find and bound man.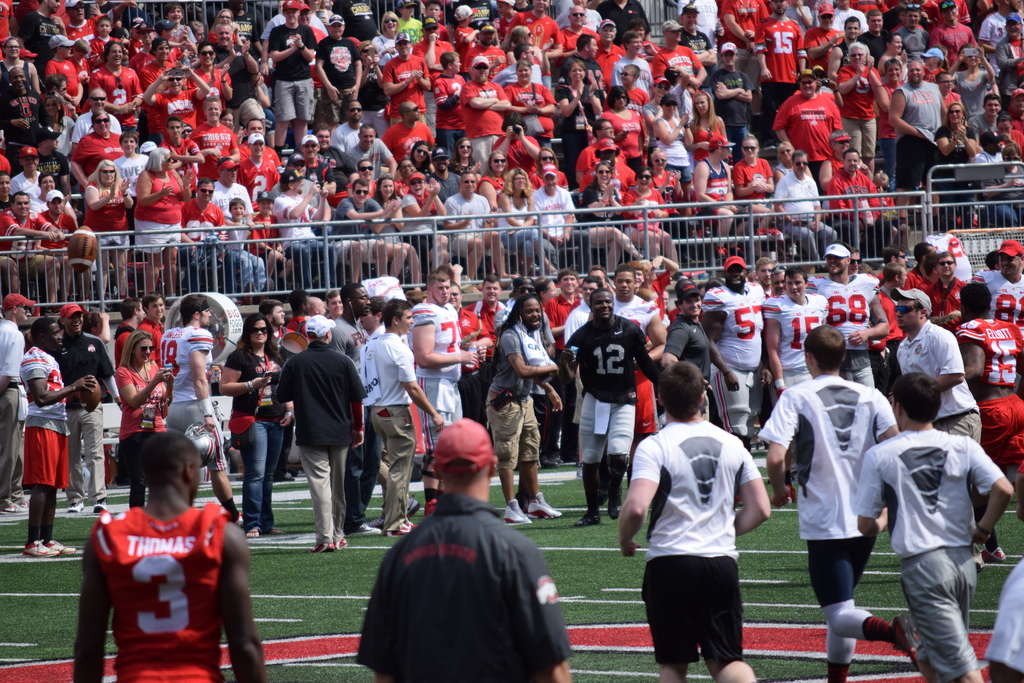
Bound: <region>379, 27, 430, 128</region>.
